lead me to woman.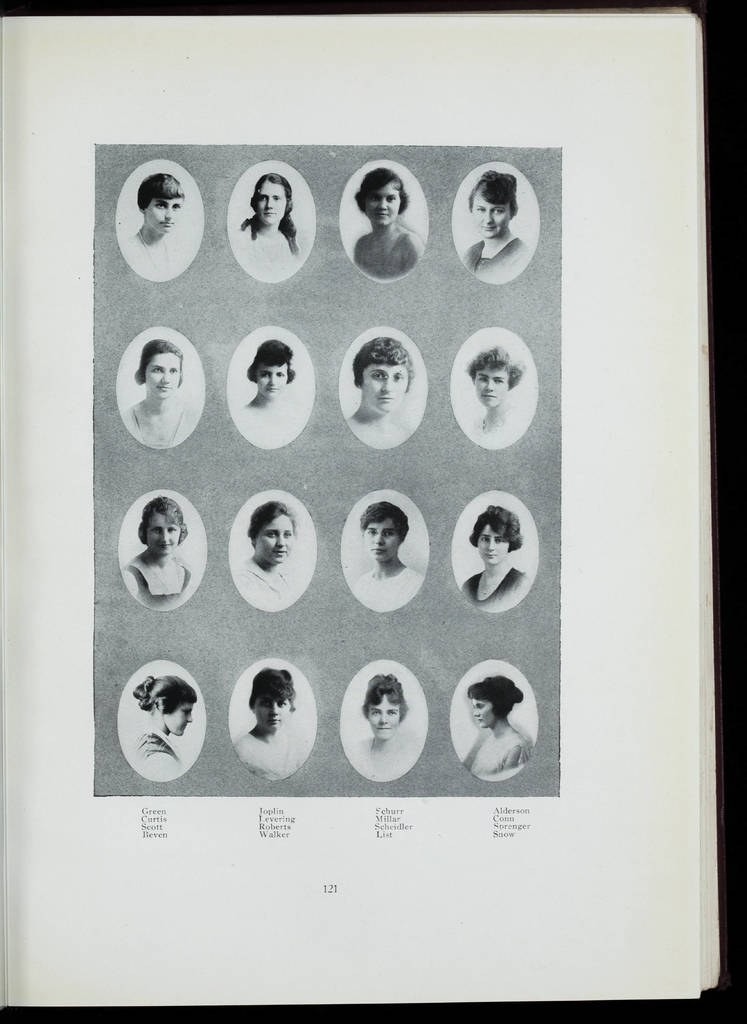
Lead to 349 503 420 613.
